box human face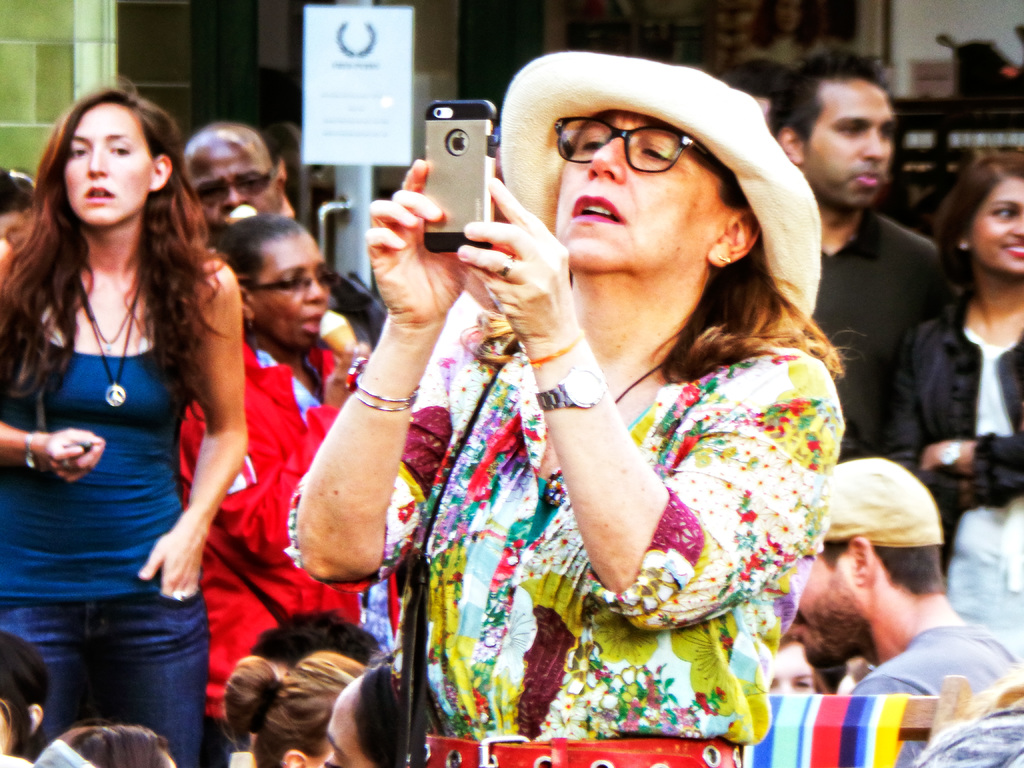
box=[563, 115, 739, 266]
